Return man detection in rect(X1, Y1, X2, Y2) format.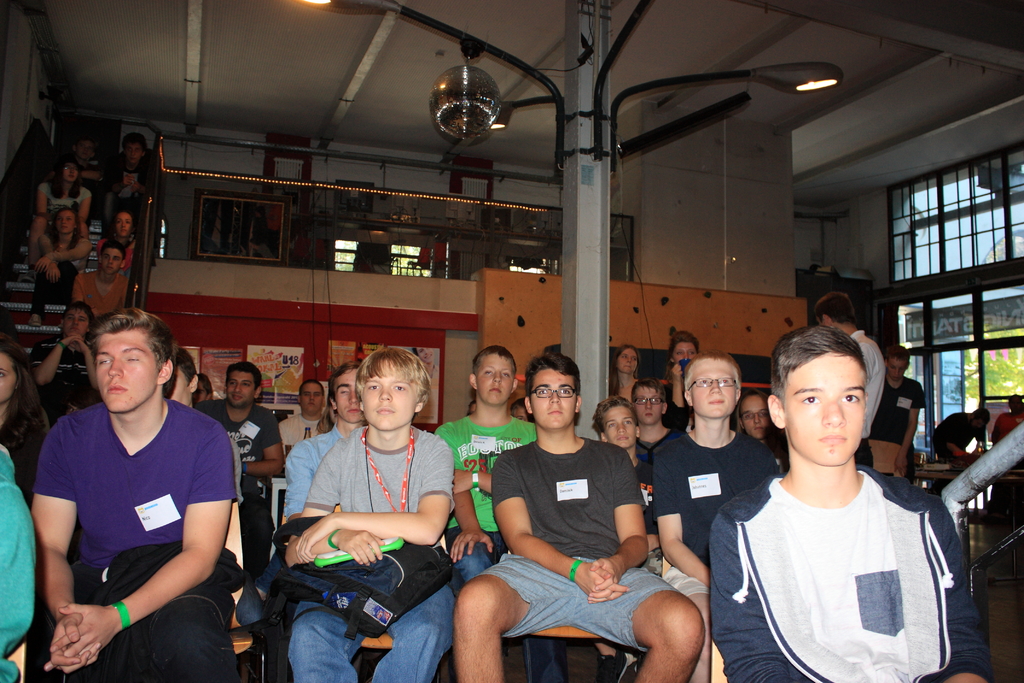
rect(25, 292, 248, 677).
